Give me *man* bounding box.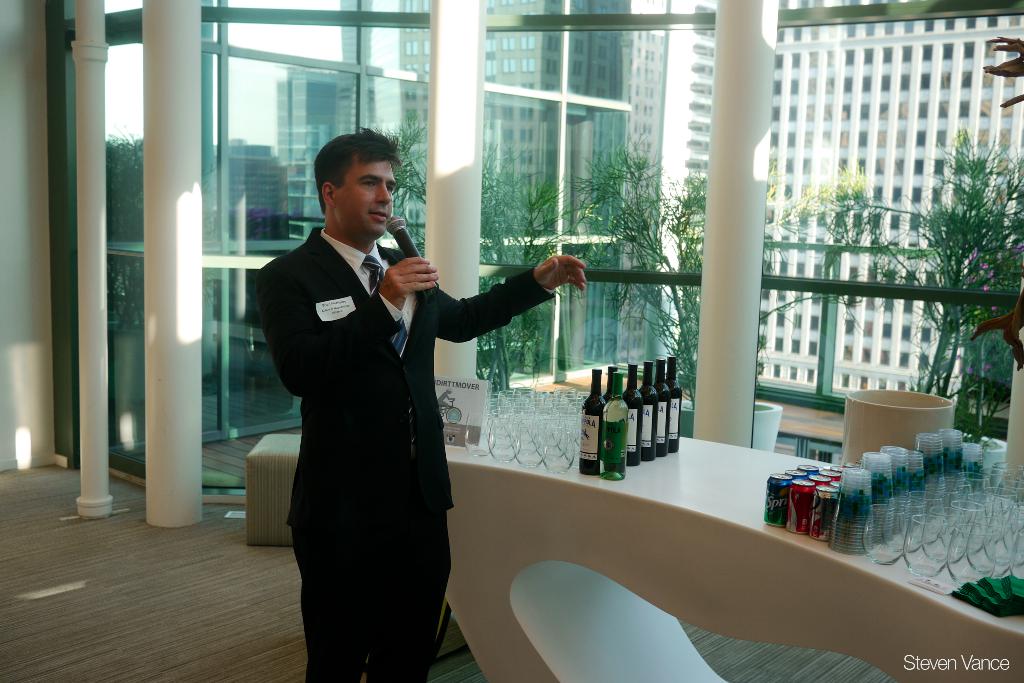
[x1=257, y1=139, x2=559, y2=638].
